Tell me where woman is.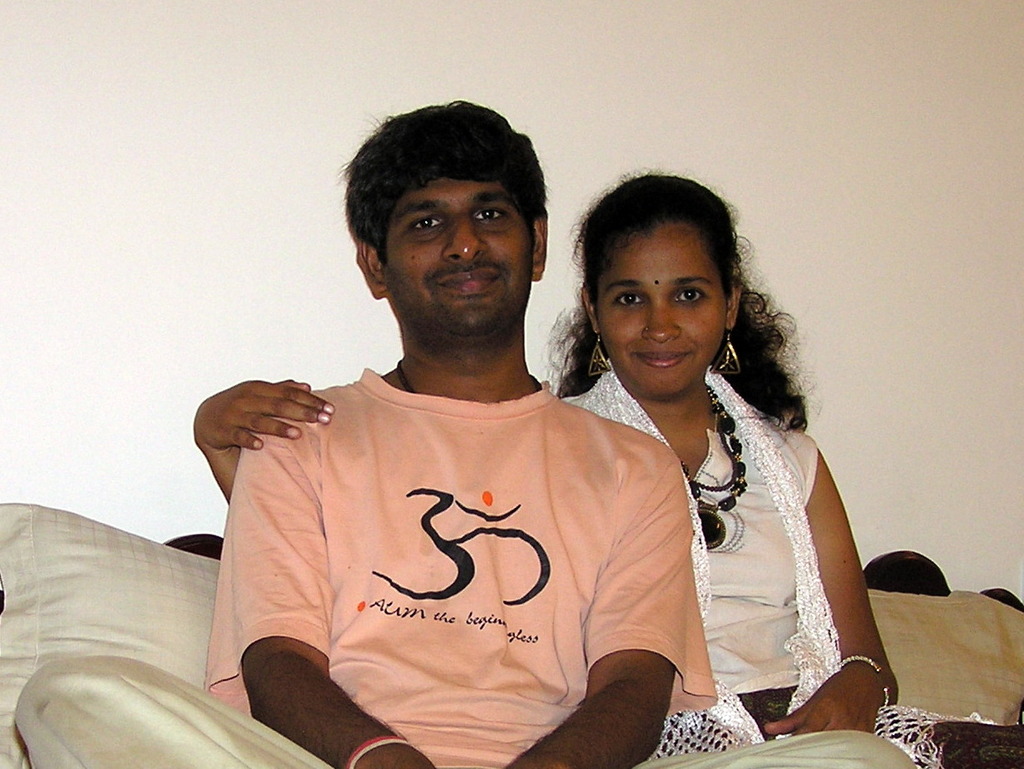
woman is at l=190, t=167, r=1023, b=768.
